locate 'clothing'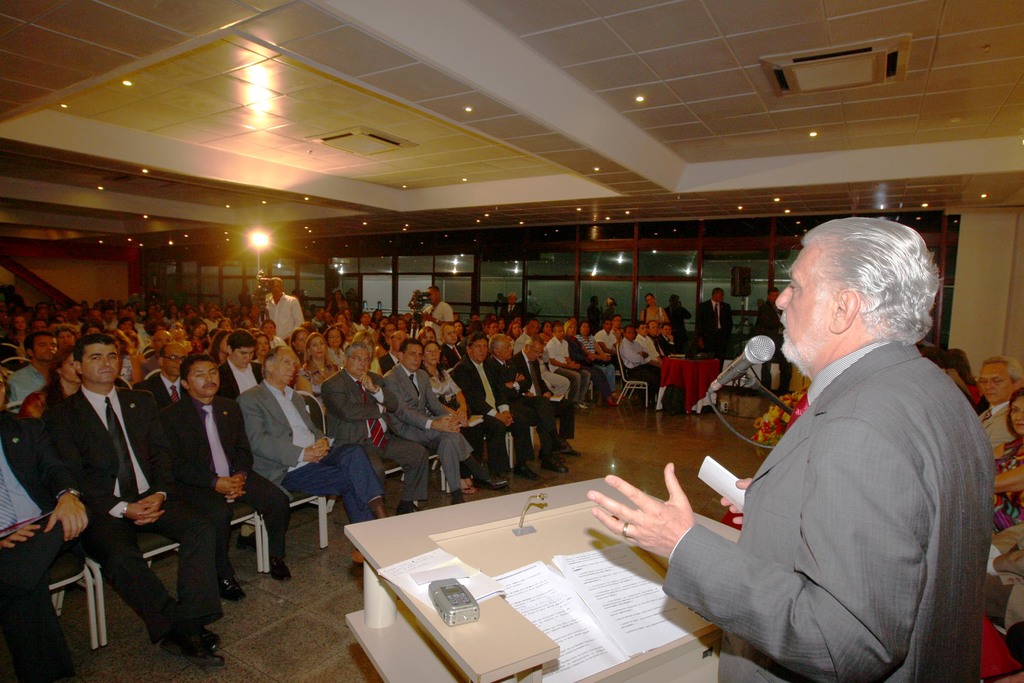
604 303 616 317
